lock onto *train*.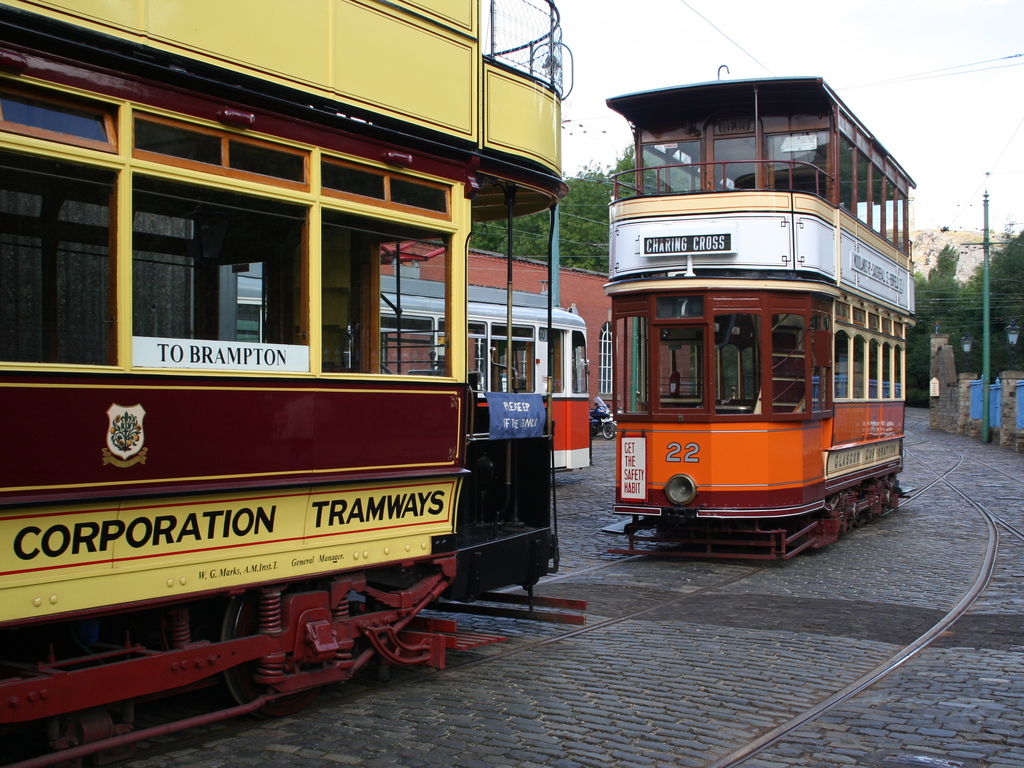
Locked: box=[236, 240, 588, 468].
